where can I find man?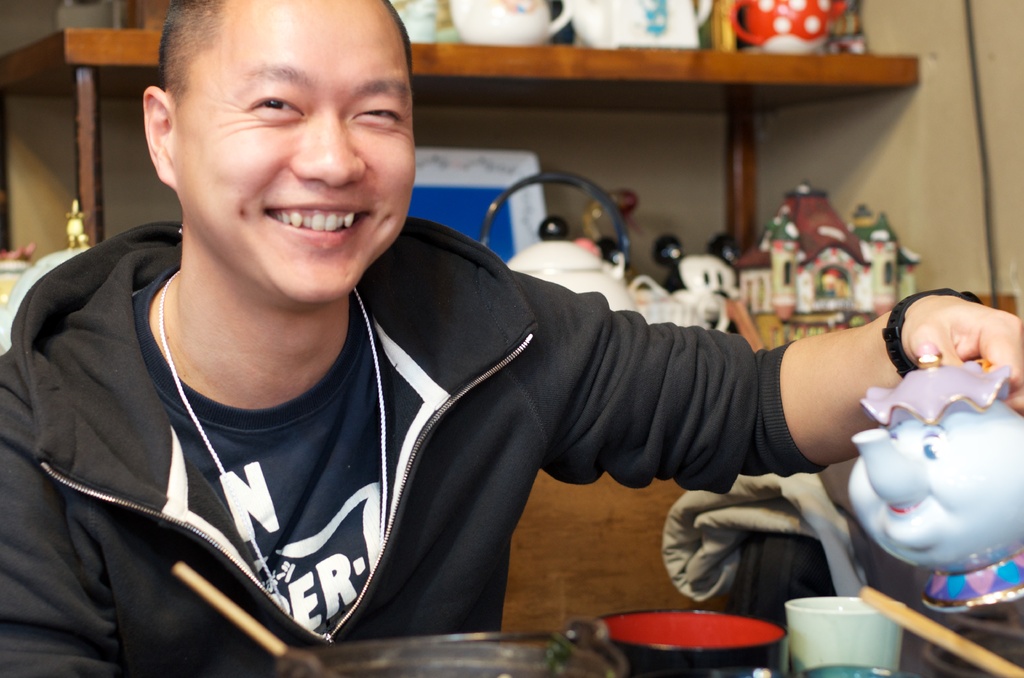
You can find it at <bbox>43, 53, 938, 663</bbox>.
